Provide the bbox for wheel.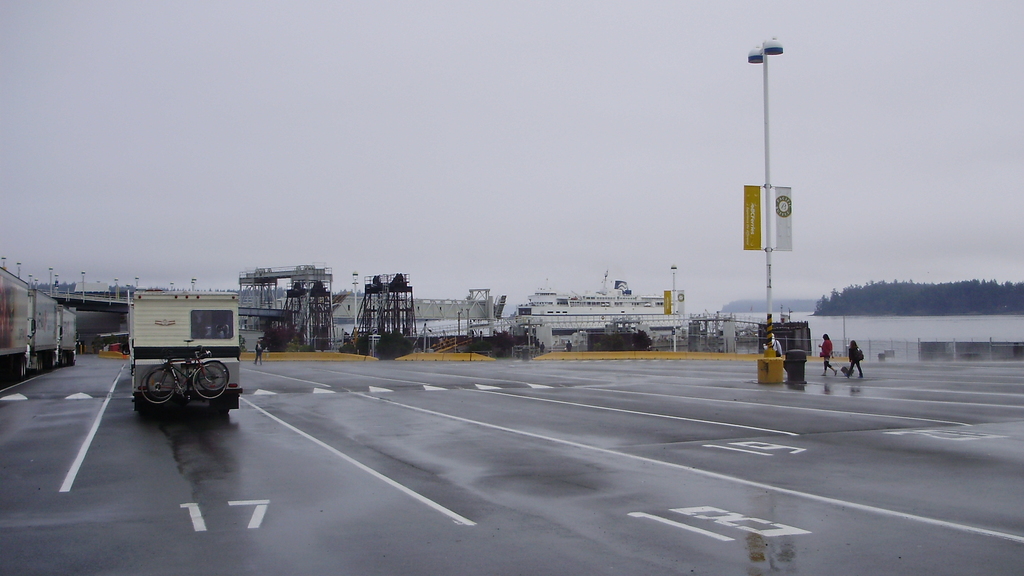
BBox(13, 360, 22, 378).
